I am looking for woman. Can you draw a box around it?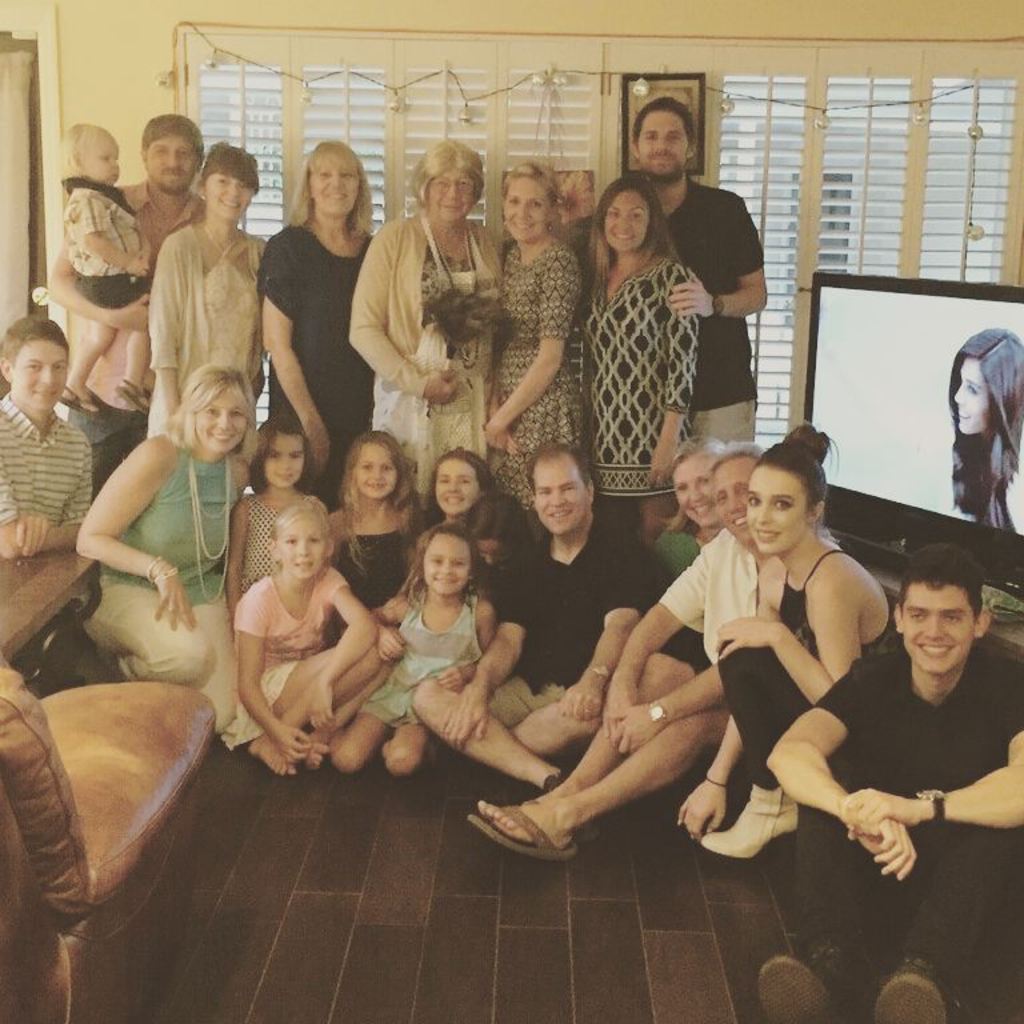
Sure, the bounding box is {"x1": 576, "y1": 156, "x2": 732, "y2": 513}.
